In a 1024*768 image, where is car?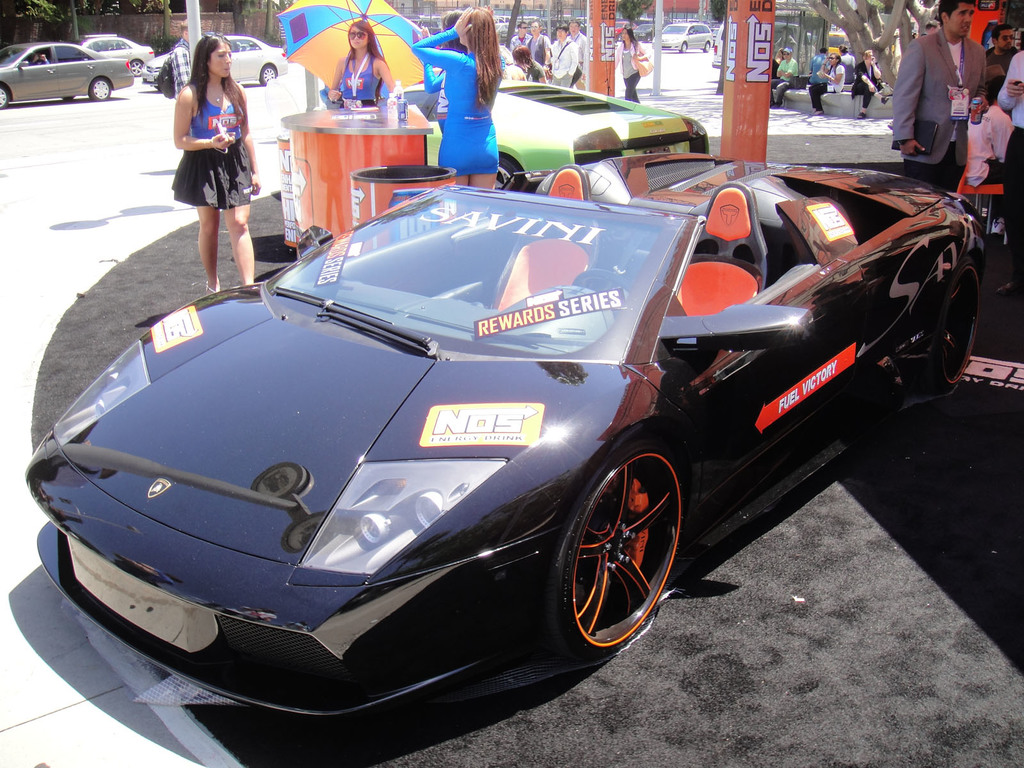
{"left": 77, "top": 32, "right": 156, "bottom": 70}.
